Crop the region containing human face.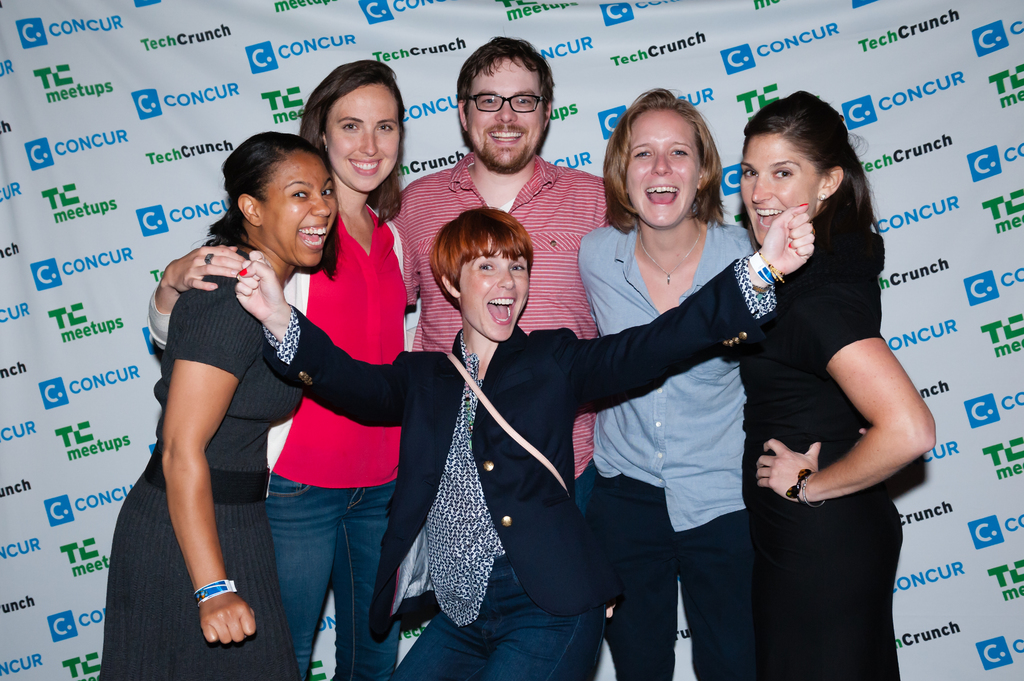
Crop region: <bbox>624, 111, 699, 226</bbox>.
